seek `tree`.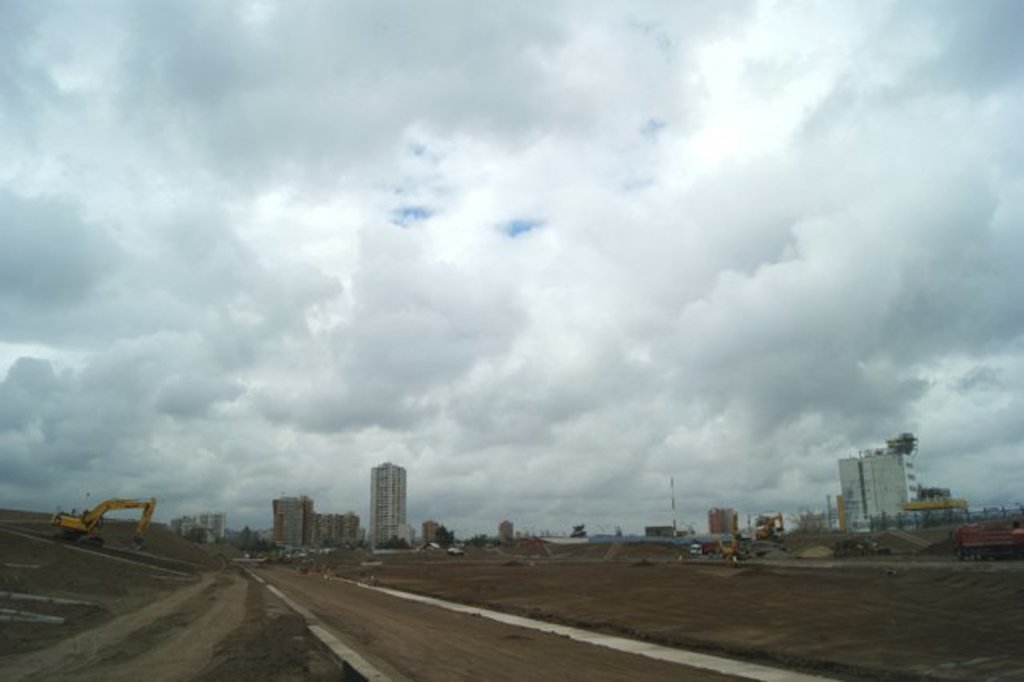
435 524 453 548.
